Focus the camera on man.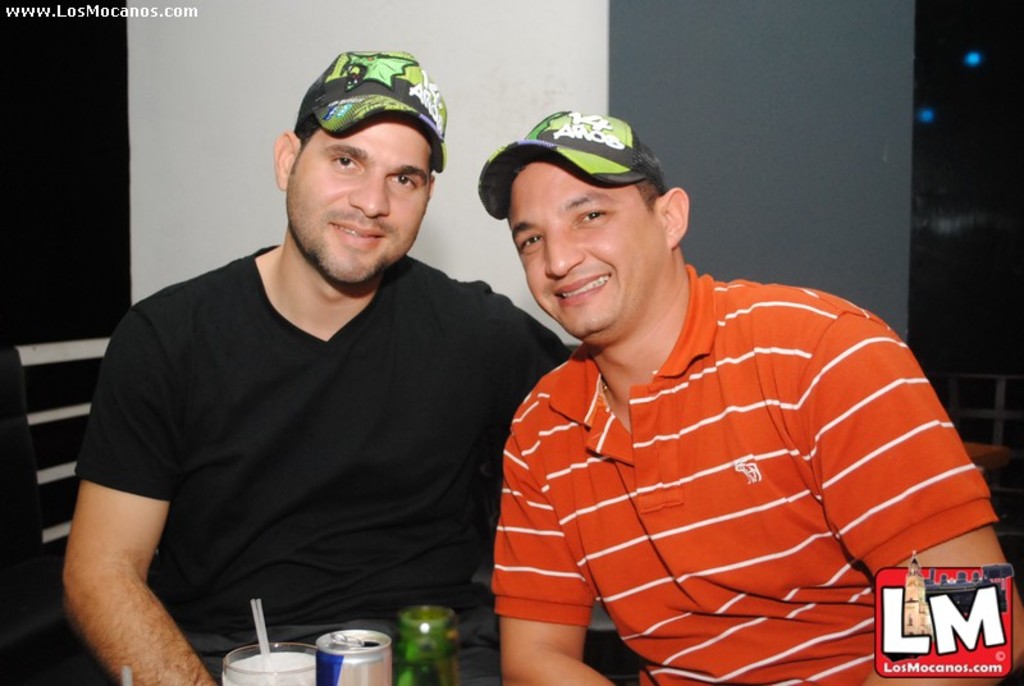
Focus region: x1=490 y1=106 x2=1023 y2=685.
